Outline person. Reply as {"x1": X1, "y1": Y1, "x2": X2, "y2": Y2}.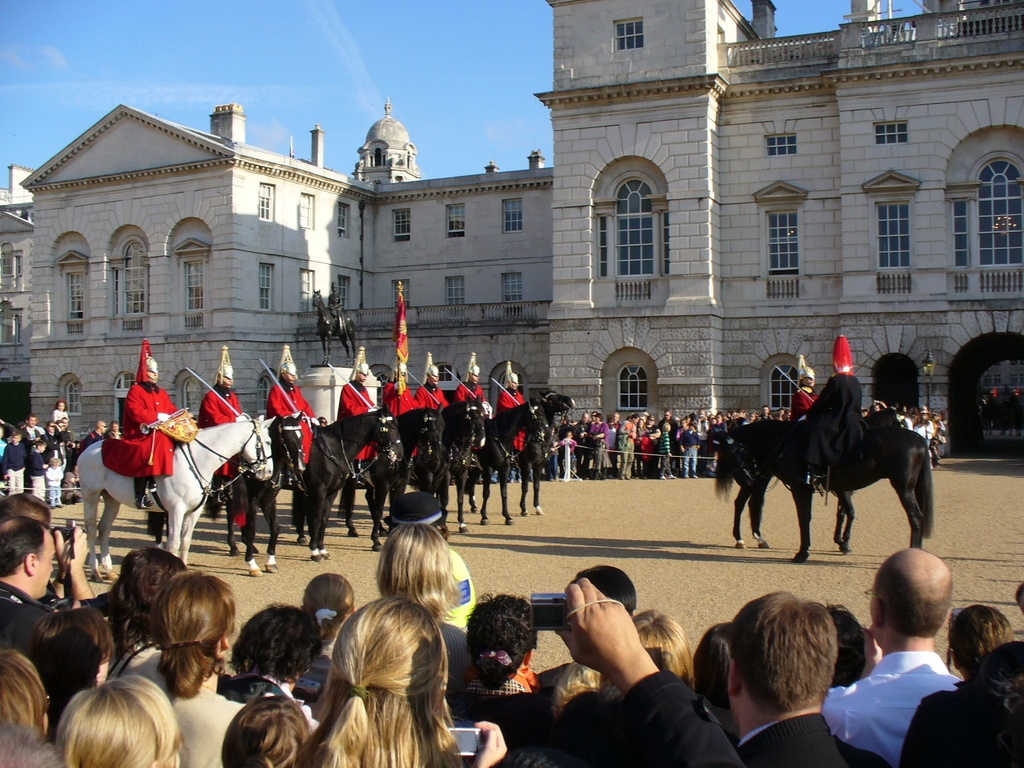
{"x1": 0, "y1": 514, "x2": 98, "y2": 662}.
